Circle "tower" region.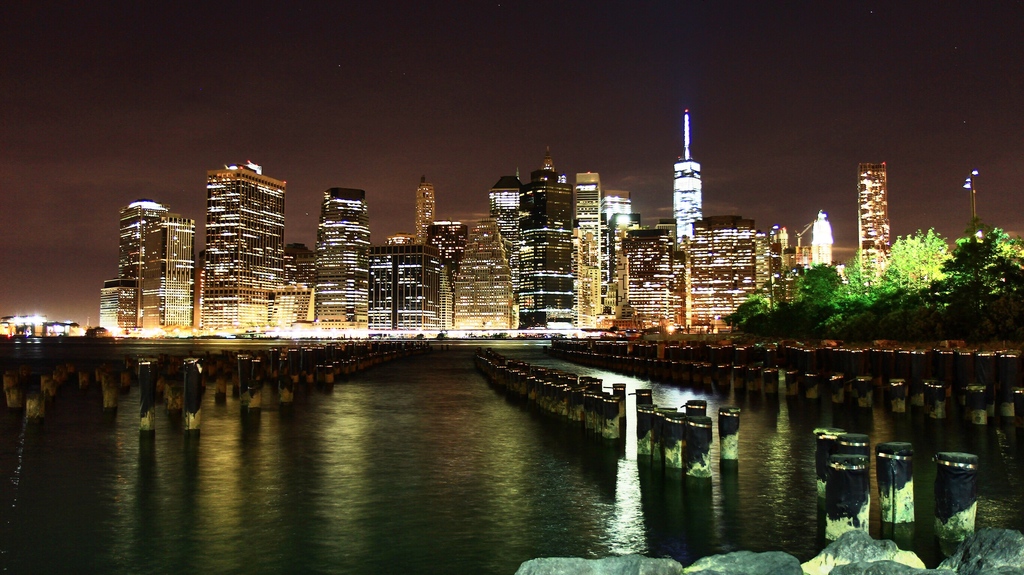
Region: <box>368,245,444,335</box>.
